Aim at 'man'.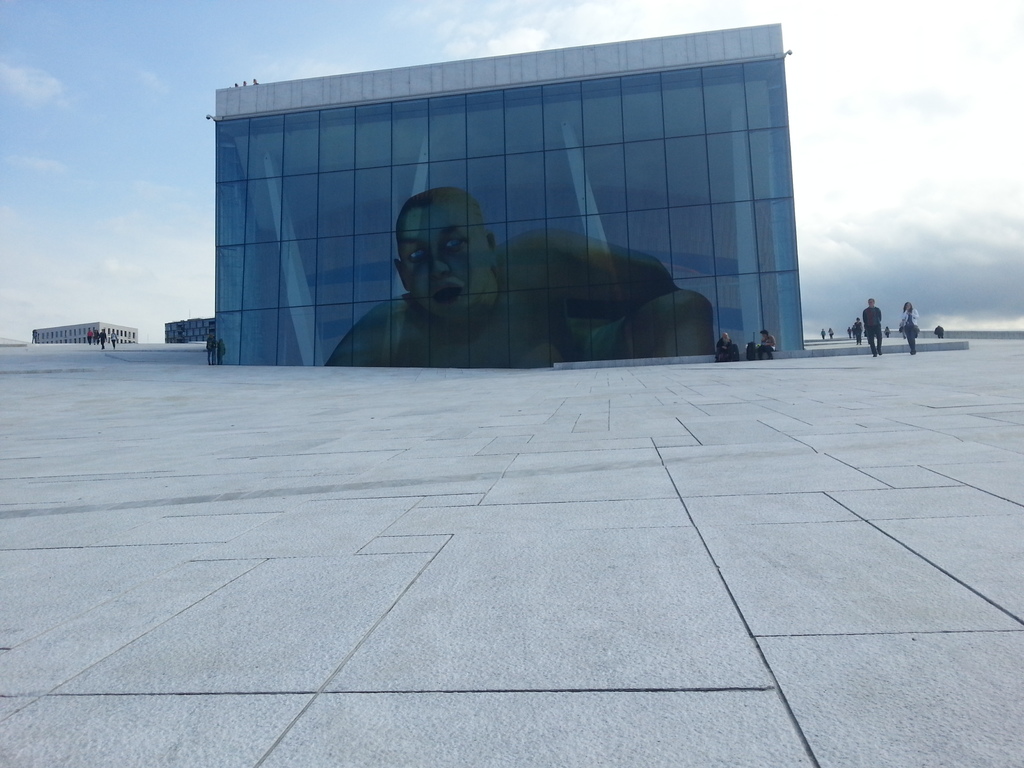
Aimed at detection(858, 295, 883, 356).
